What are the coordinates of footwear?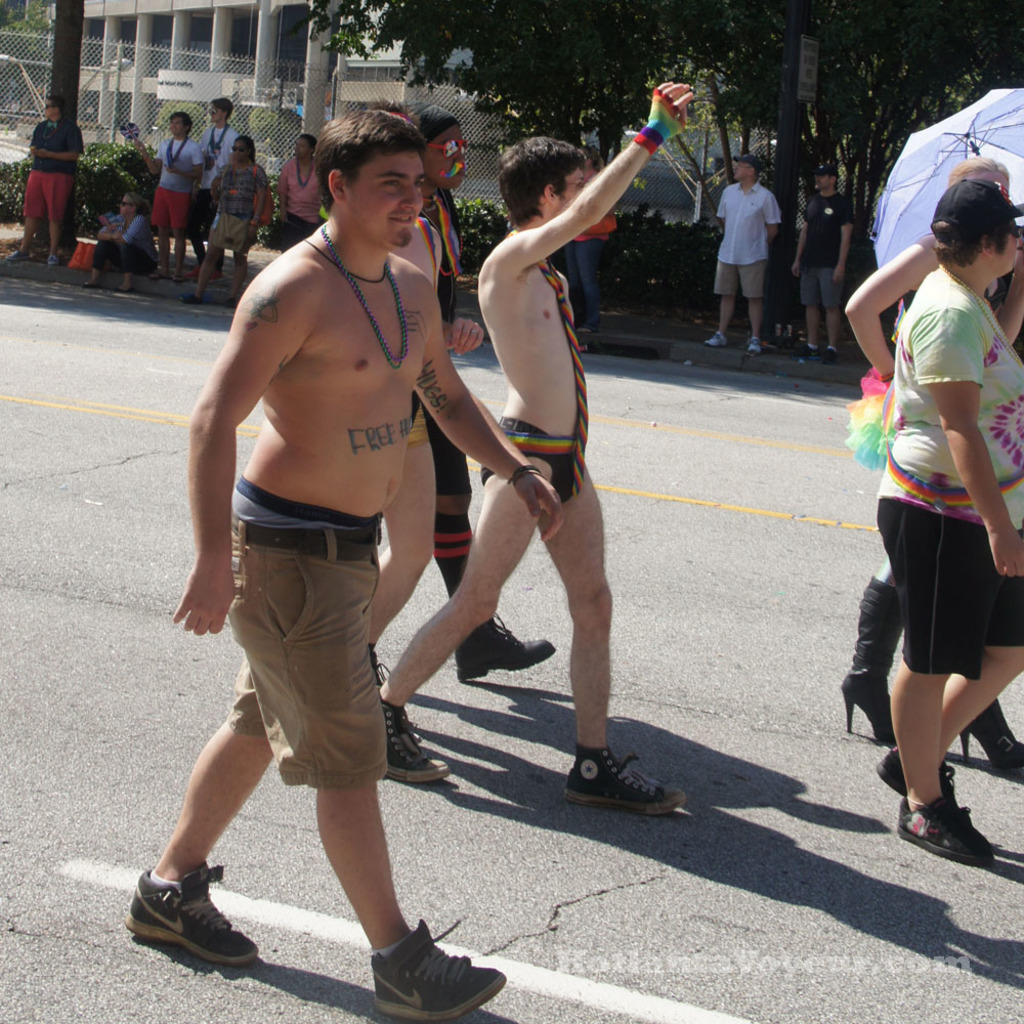
left=701, top=331, right=723, bottom=346.
